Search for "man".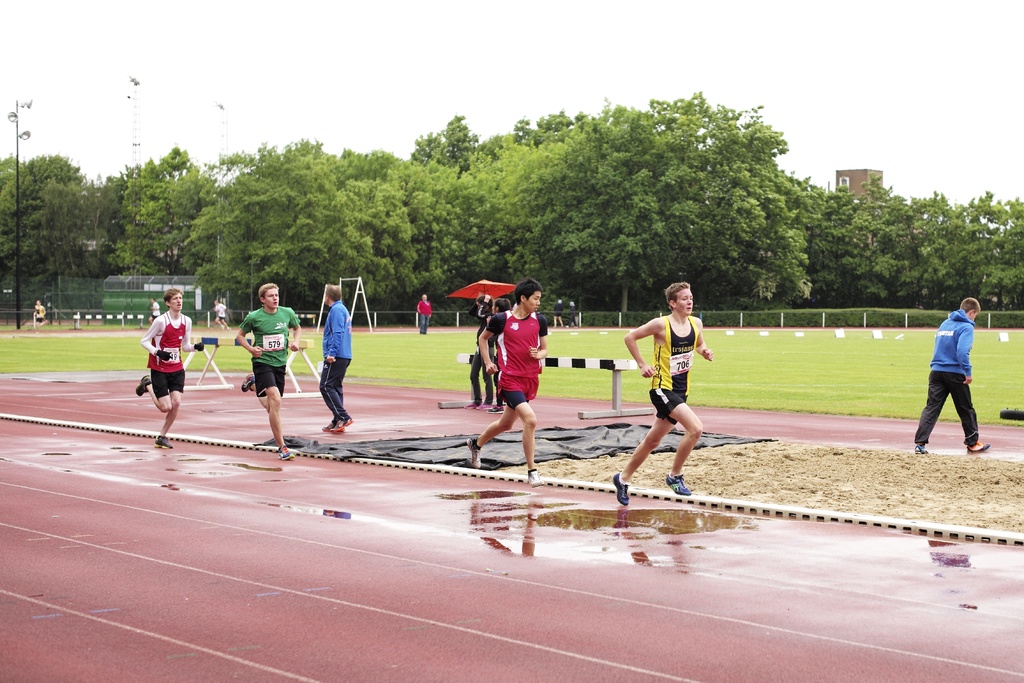
Found at x1=551 y1=299 x2=564 y2=329.
